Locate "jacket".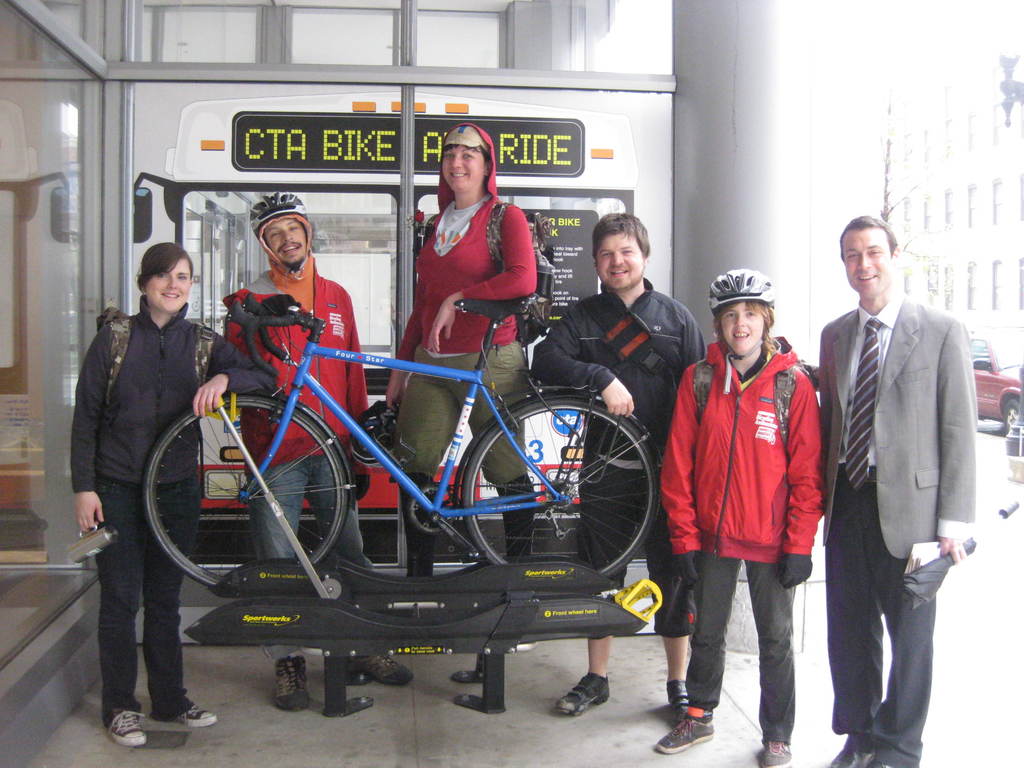
Bounding box: x1=70, y1=299, x2=283, y2=495.
